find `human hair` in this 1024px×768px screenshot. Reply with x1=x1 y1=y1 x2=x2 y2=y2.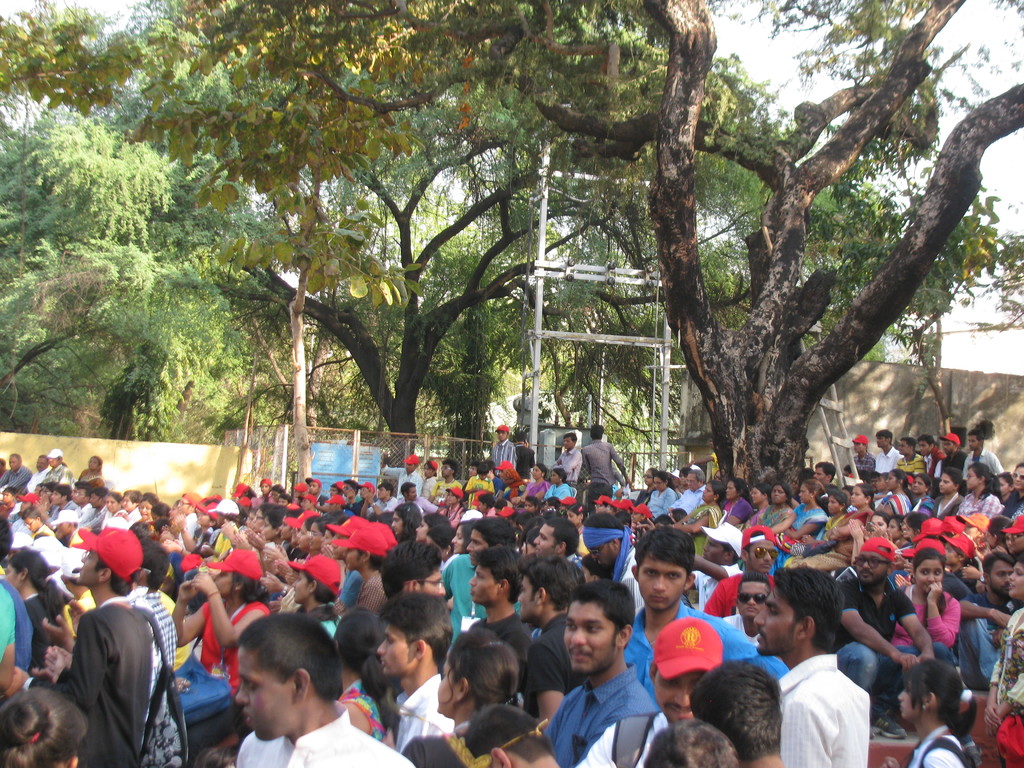
x1=718 y1=540 x2=737 y2=563.
